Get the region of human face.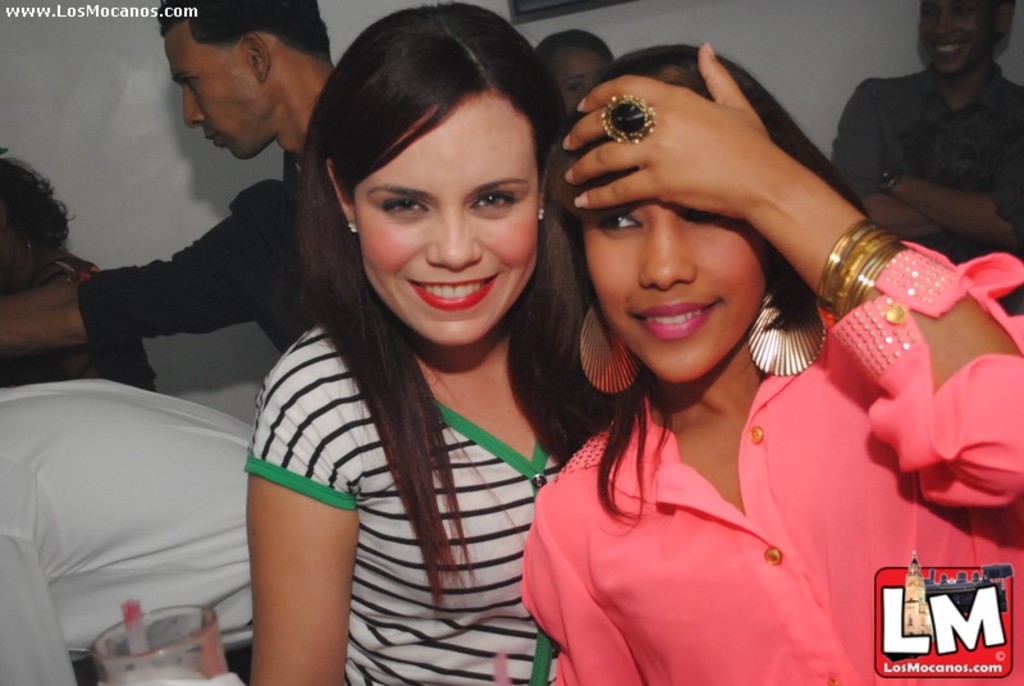
x1=353 y1=90 x2=539 y2=346.
